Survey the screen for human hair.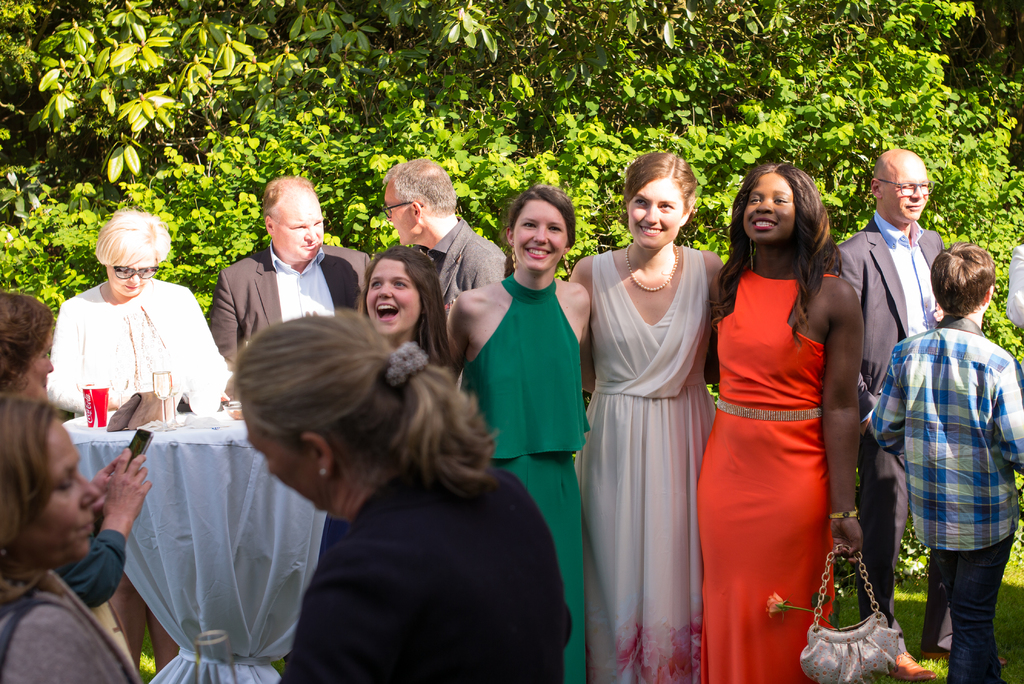
Survey found: [0, 389, 54, 610].
